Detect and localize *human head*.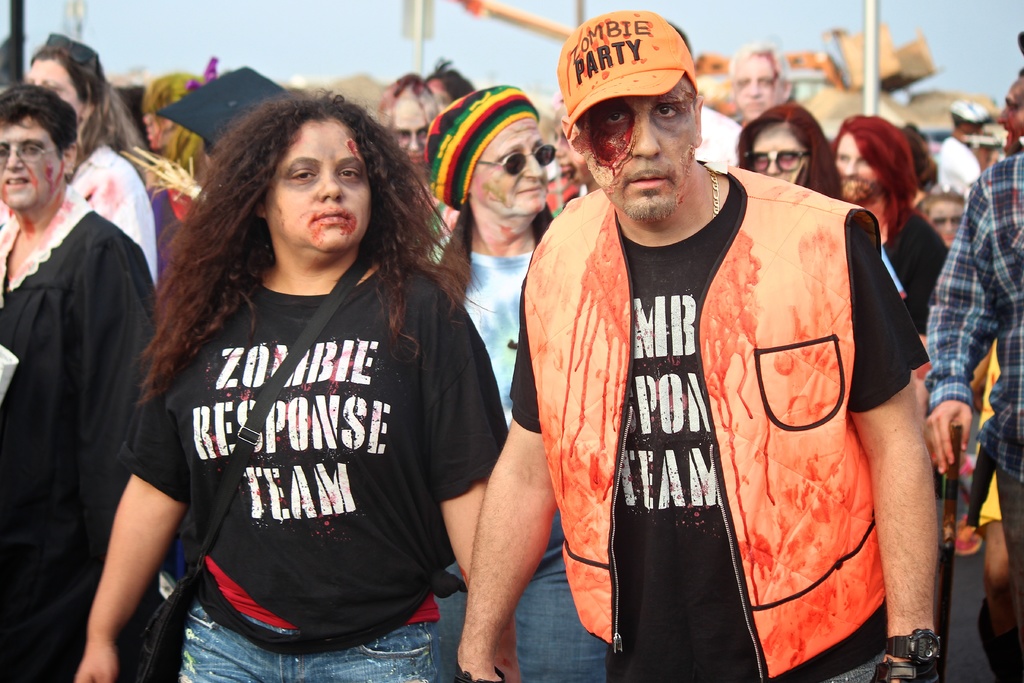
Localized at [left=427, top=58, right=477, bottom=110].
